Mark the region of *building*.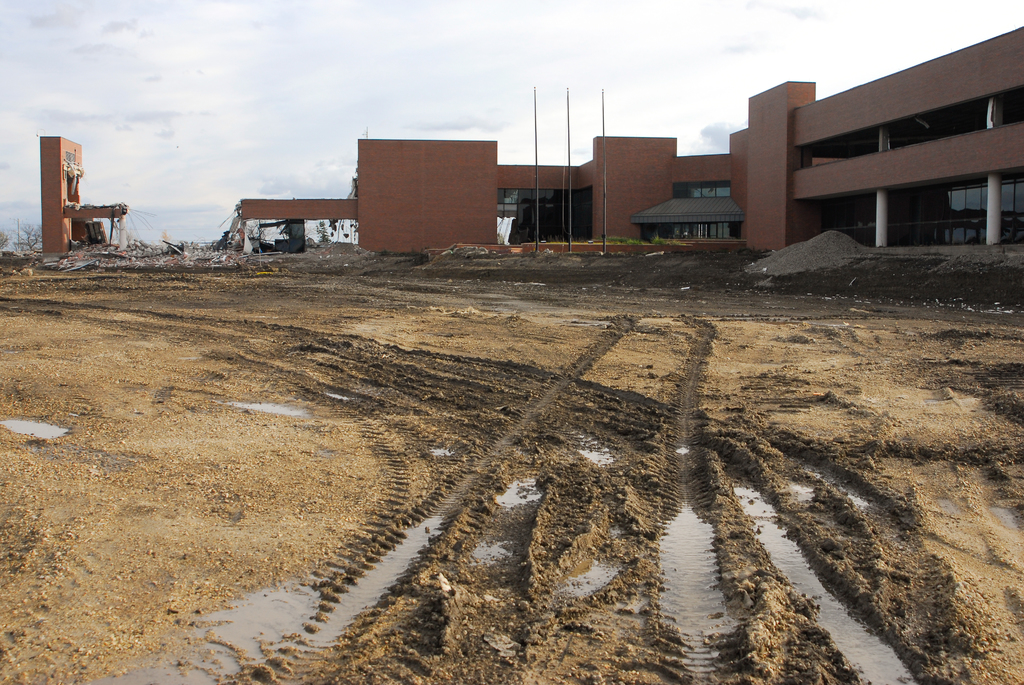
Region: detection(237, 28, 1023, 264).
